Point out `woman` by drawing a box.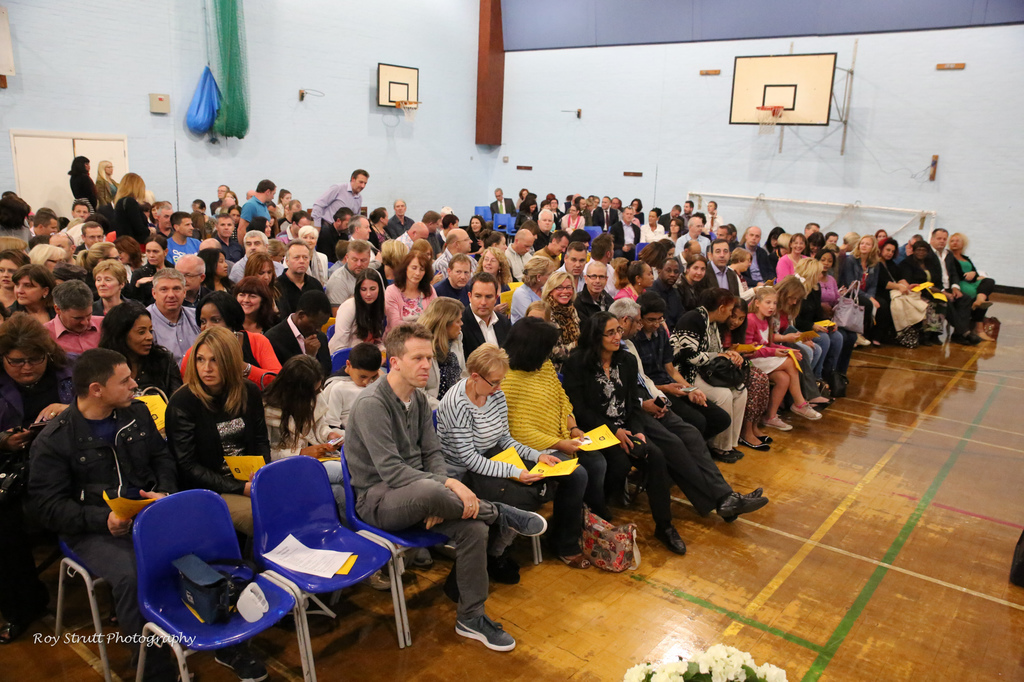
x1=198, y1=245, x2=241, y2=295.
